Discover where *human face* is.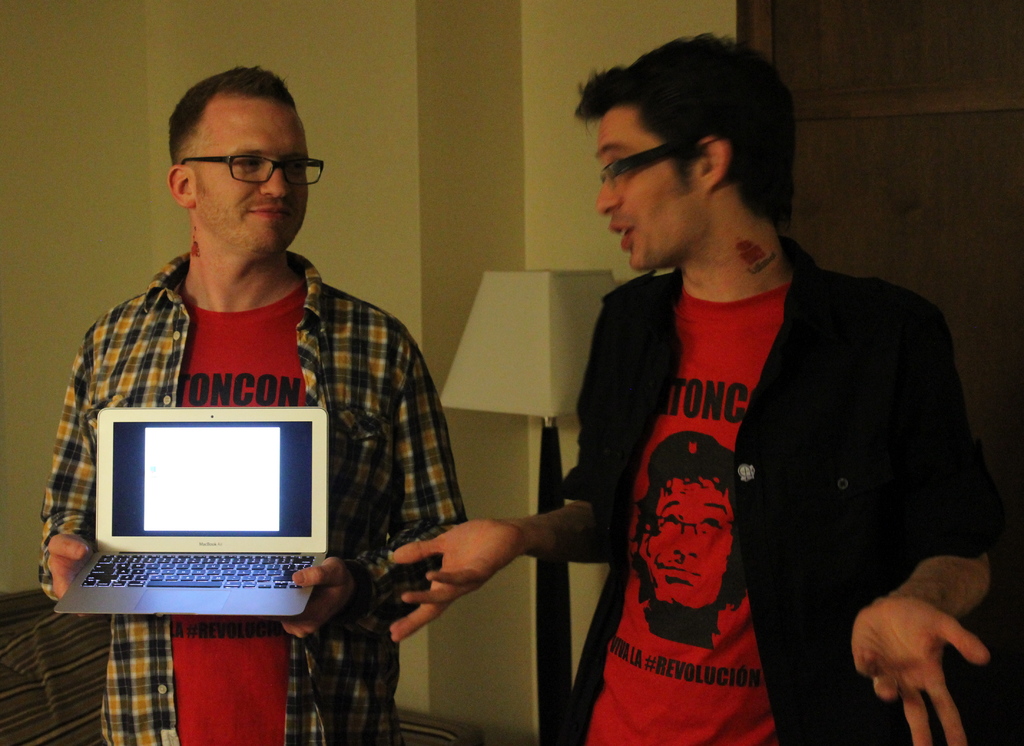
Discovered at <region>595, 101, 696, 270</region>.
